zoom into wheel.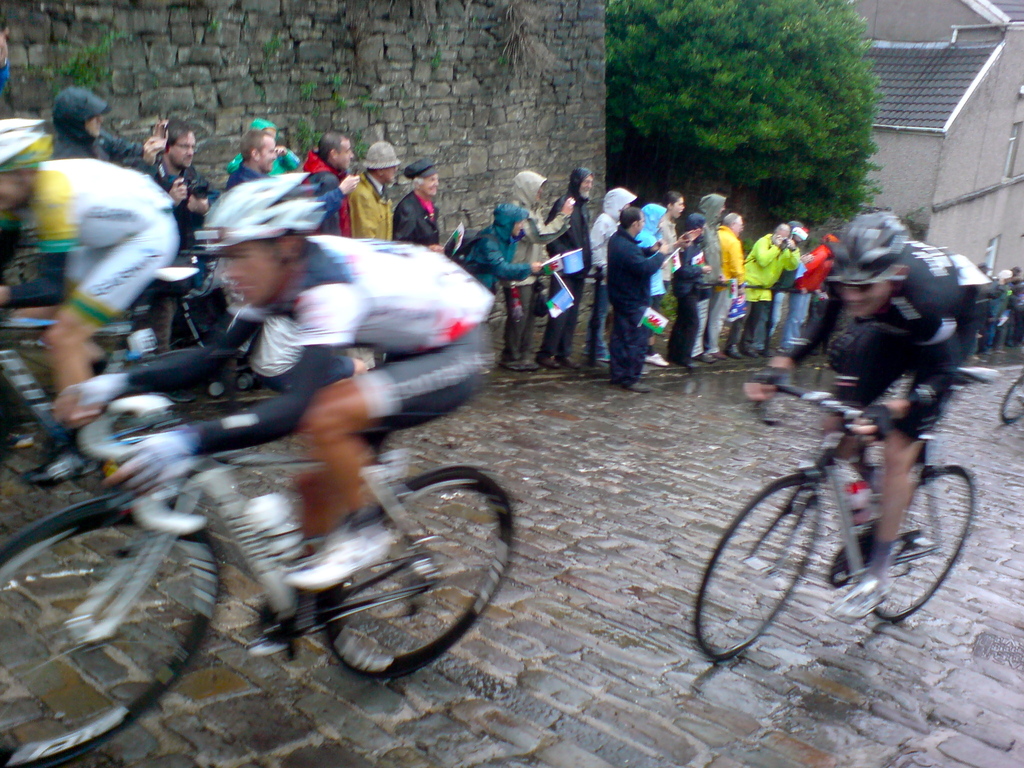
Zoom target: locate(996, 373, 1023, 426).
